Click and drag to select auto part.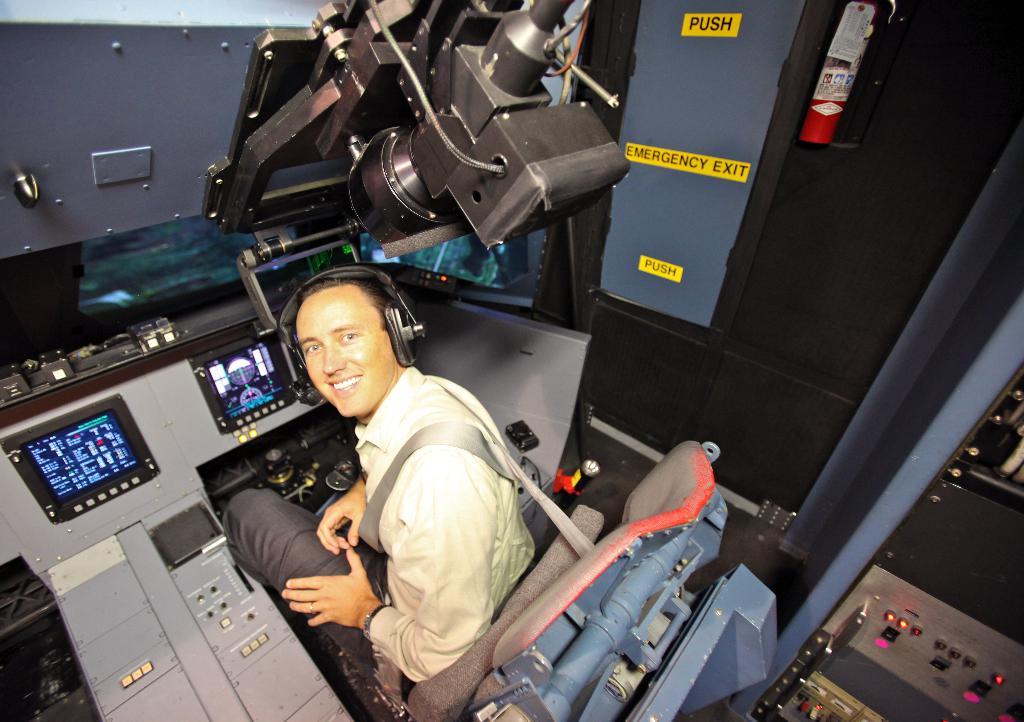
Selection: (left=225, top=428, right=364, bottom=520).
